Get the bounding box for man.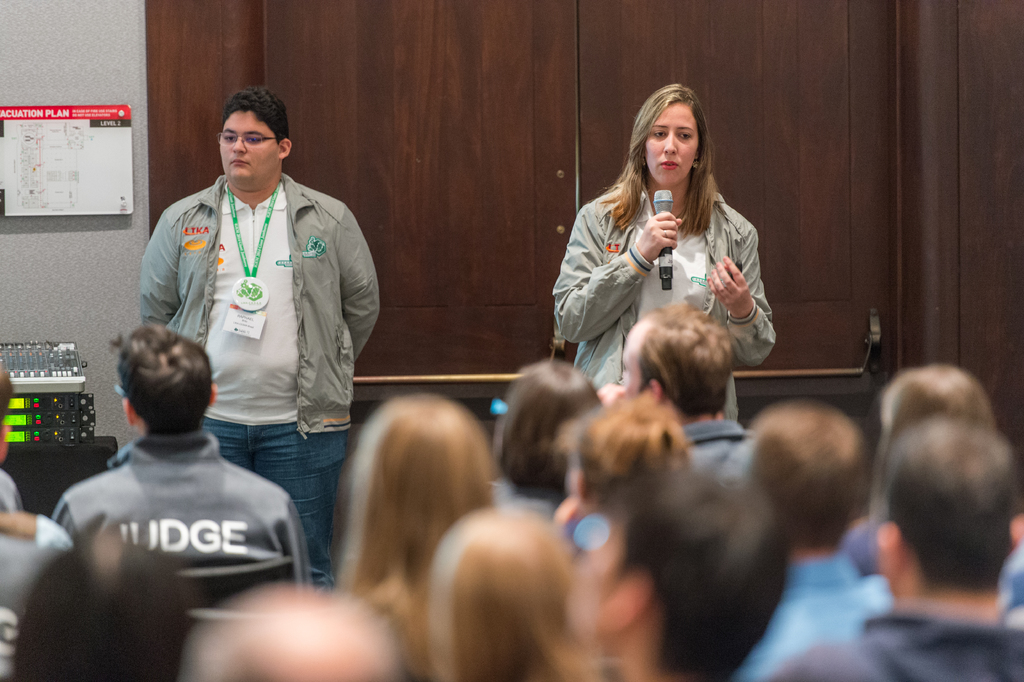
566/463/789/681.
